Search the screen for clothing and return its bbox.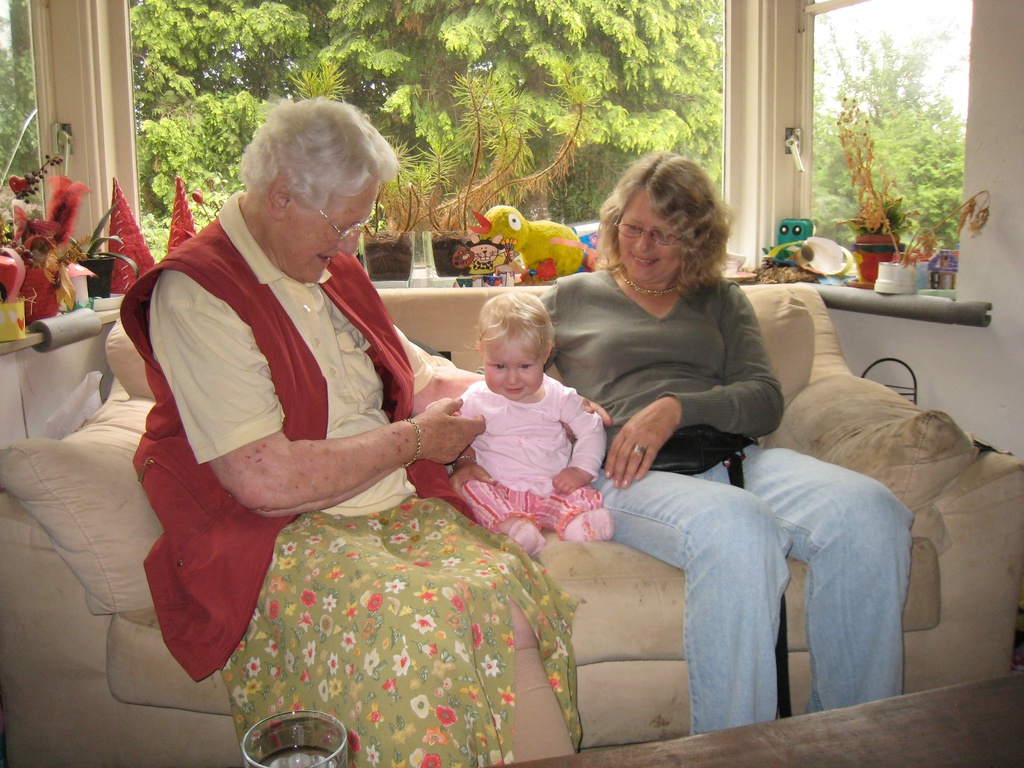
Found: select_region(535, 267, 916, 738).
